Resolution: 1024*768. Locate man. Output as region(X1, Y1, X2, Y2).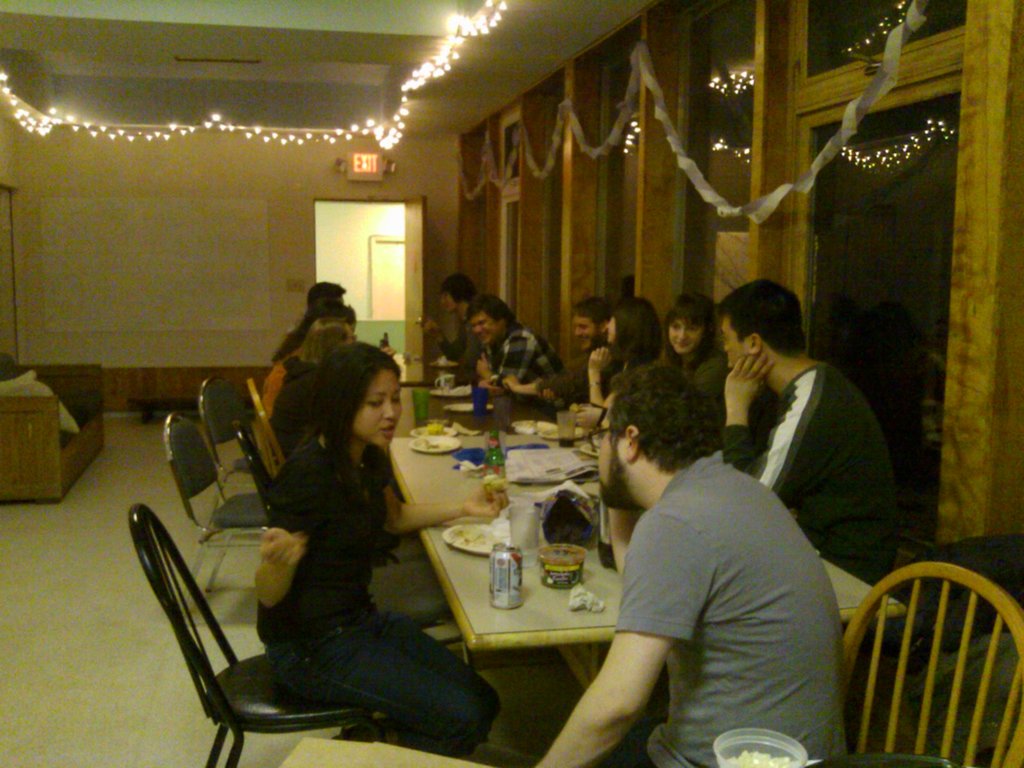
region(721, 279, 898, 598).
